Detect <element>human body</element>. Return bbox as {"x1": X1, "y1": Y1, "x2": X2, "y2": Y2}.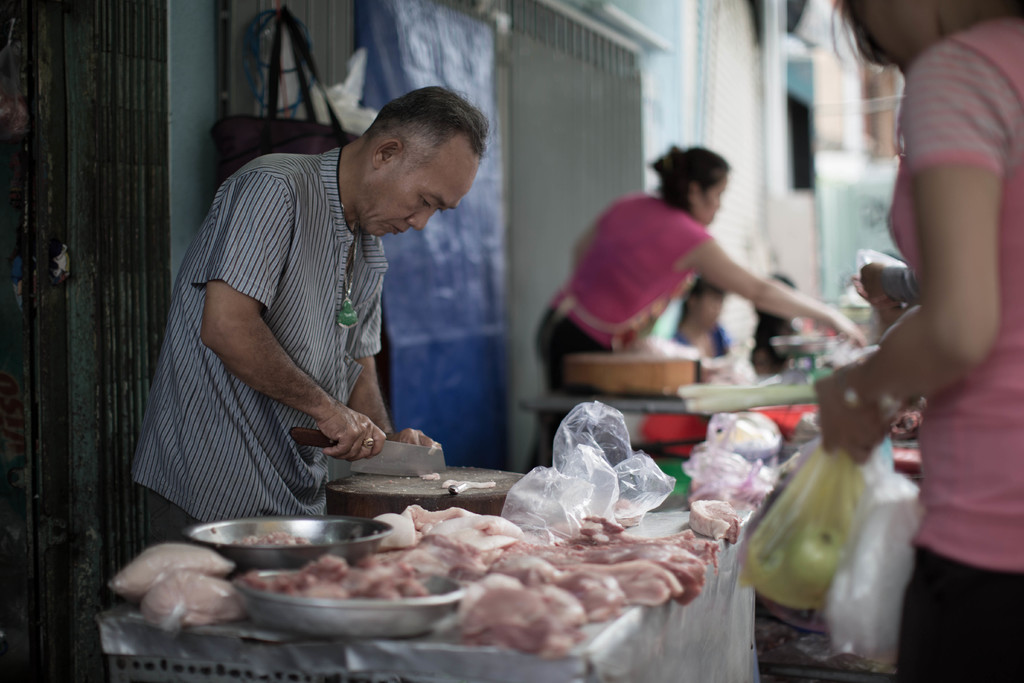
{"x1": 525, "y1": 193, "x2": 872, "y2": 468}.
